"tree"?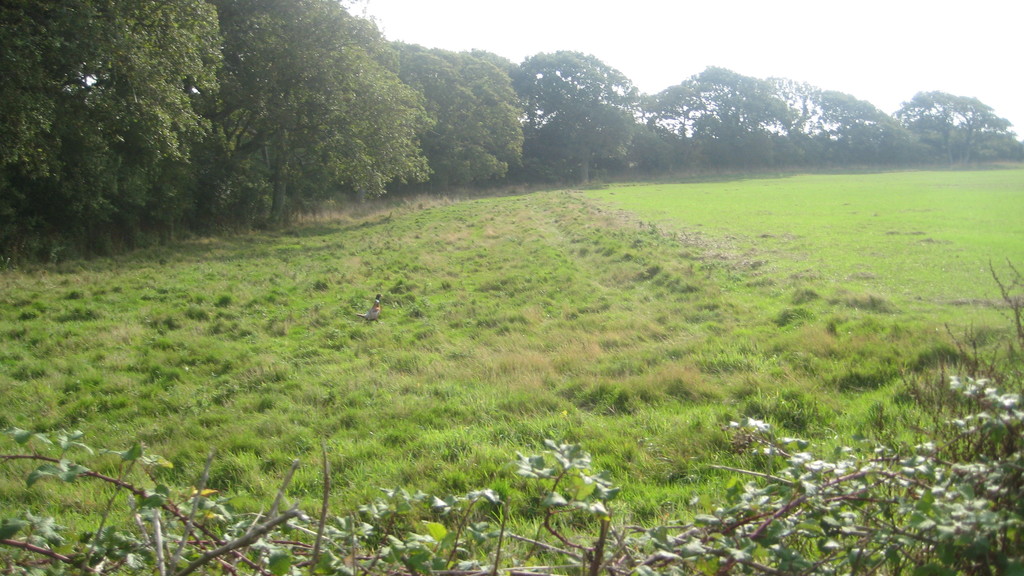
773/81/819/127
